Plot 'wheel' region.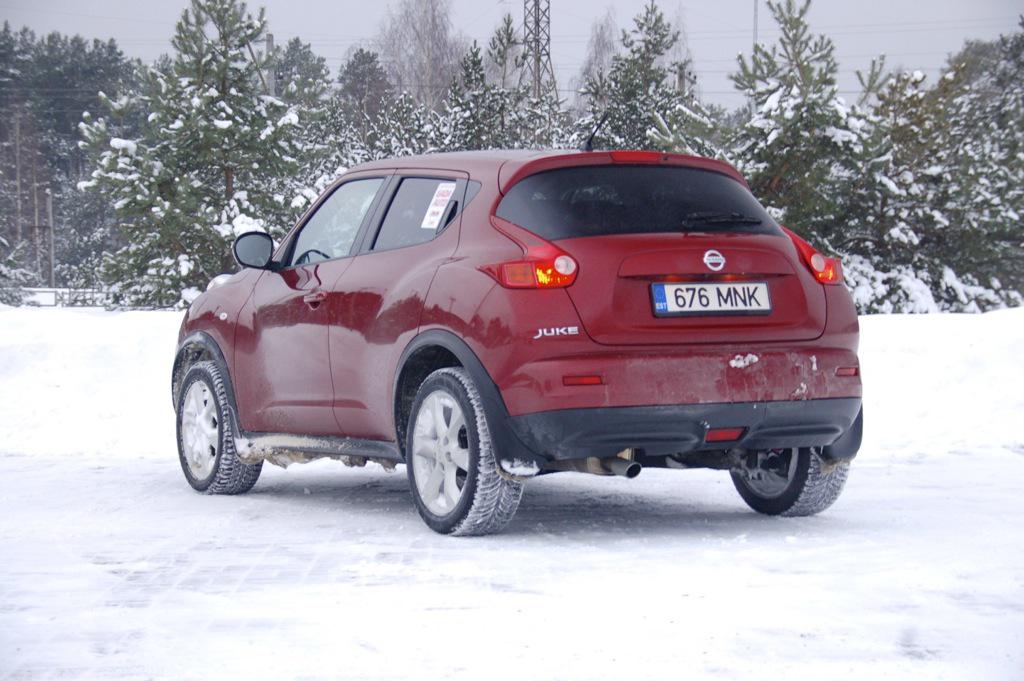
Plotted at (x1=397, y1=363, x2=517, y2=536).
